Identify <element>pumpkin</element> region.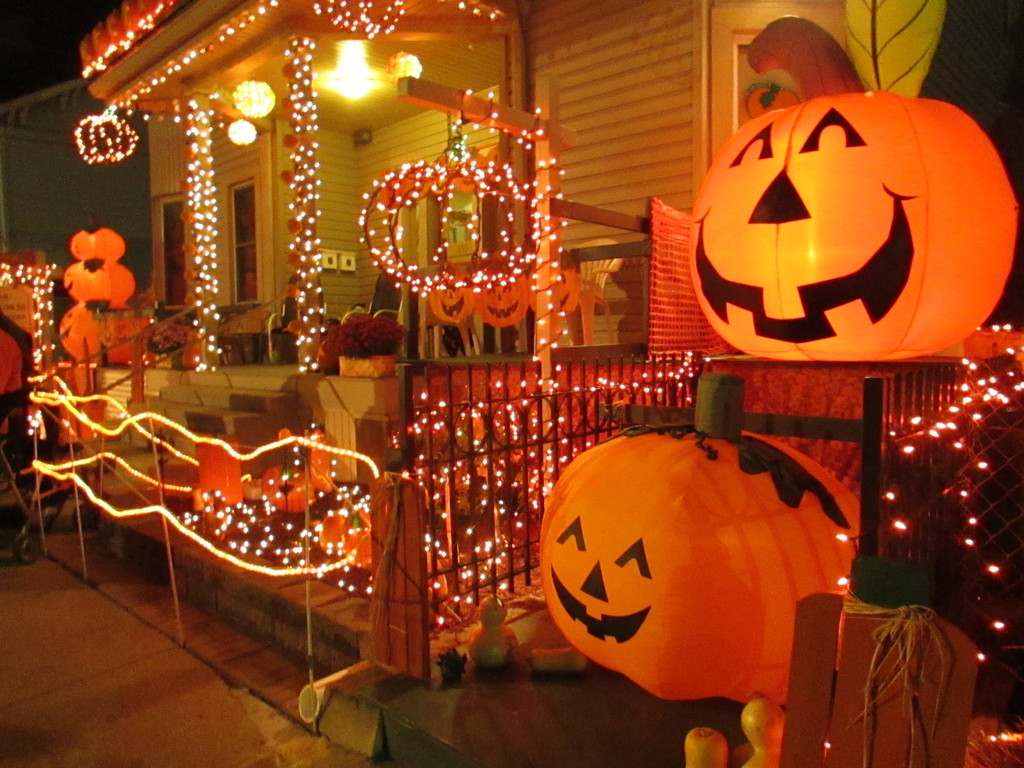
Region: bbox=(268, 468, 316, 506).
